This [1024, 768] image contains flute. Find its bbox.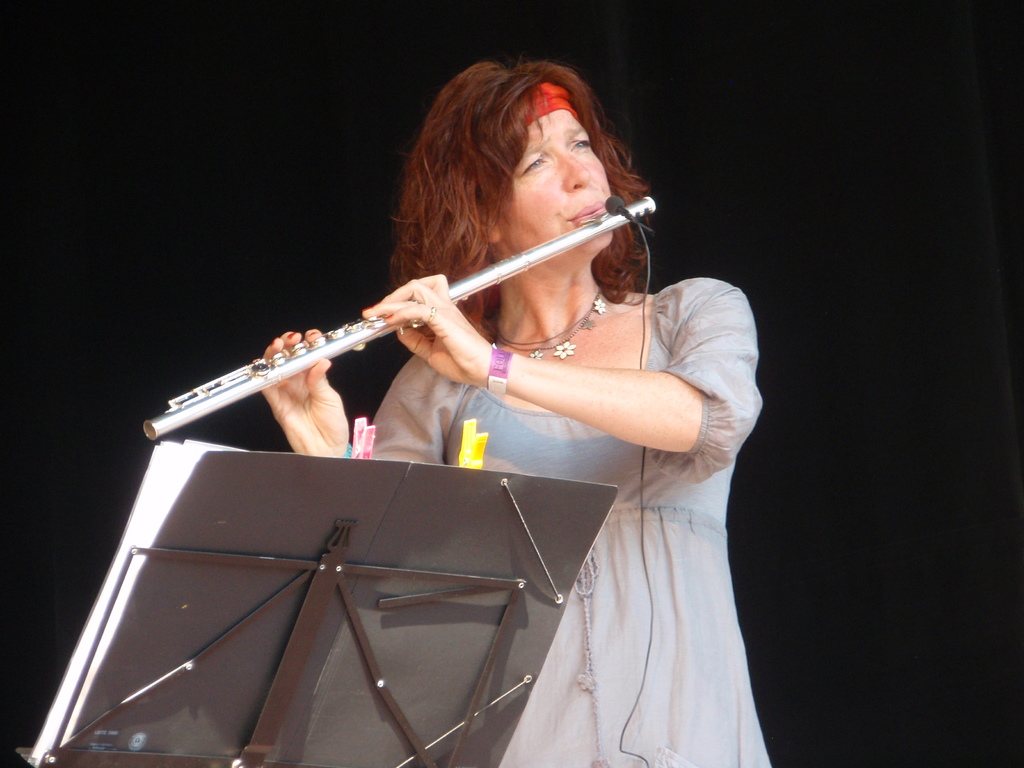
region(143, 197, 657, 443).
